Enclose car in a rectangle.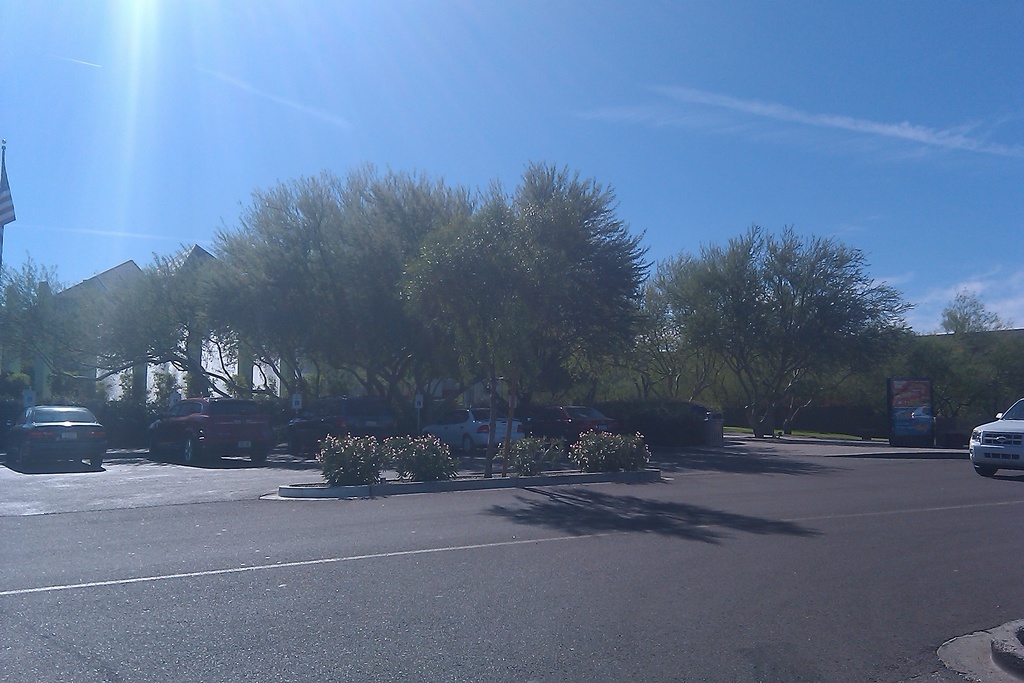
l=967, t=395, r=1022, b=474.
